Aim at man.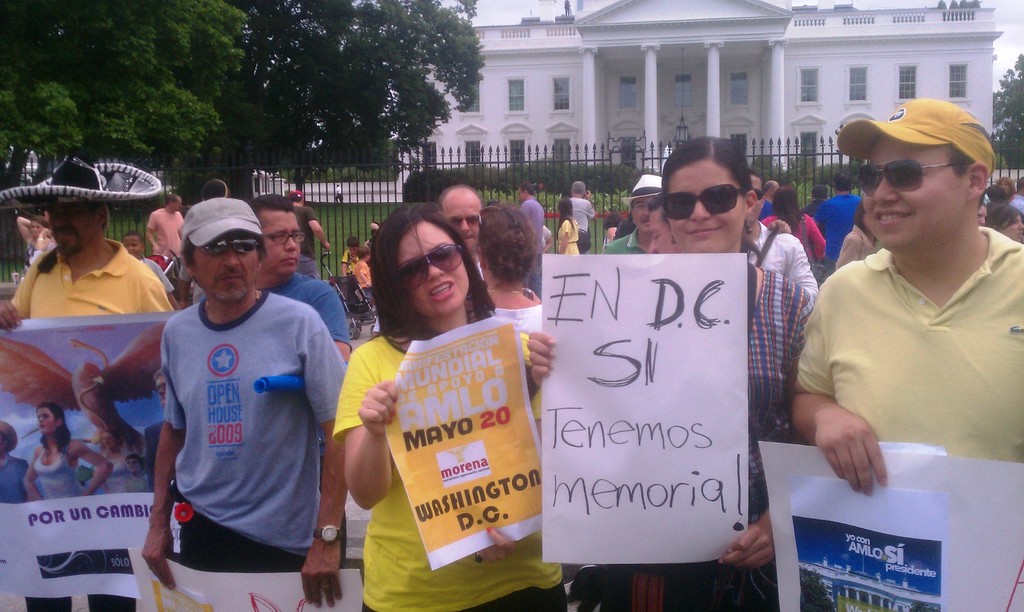
Aimed at {"left": 121, "top": 174, "right": 342, "bottom": 602}.
